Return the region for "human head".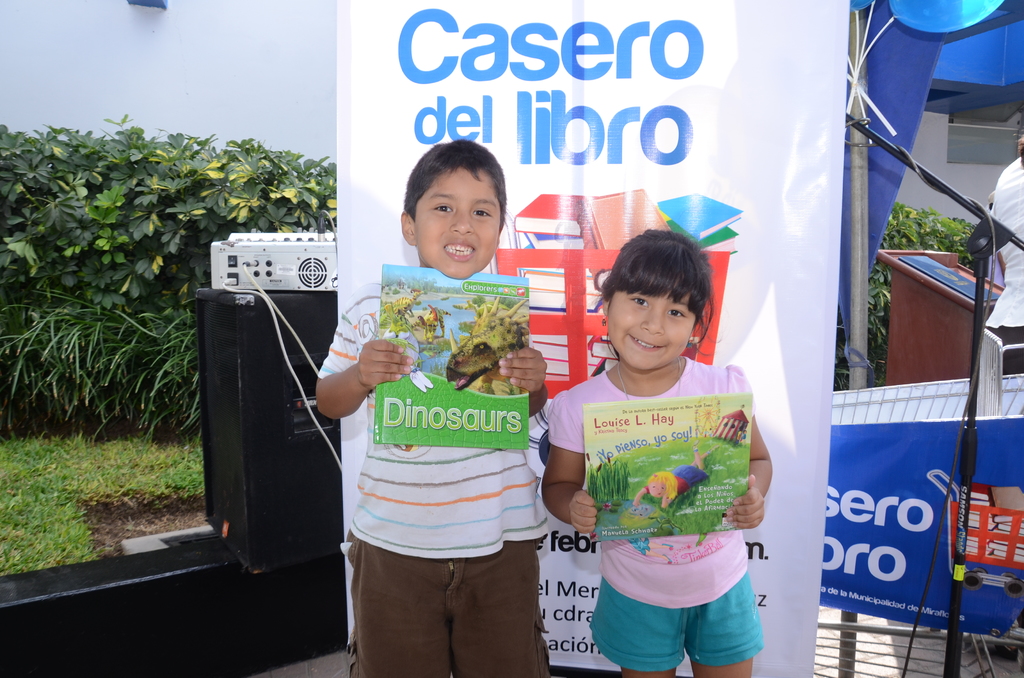
604 225 699 367.
